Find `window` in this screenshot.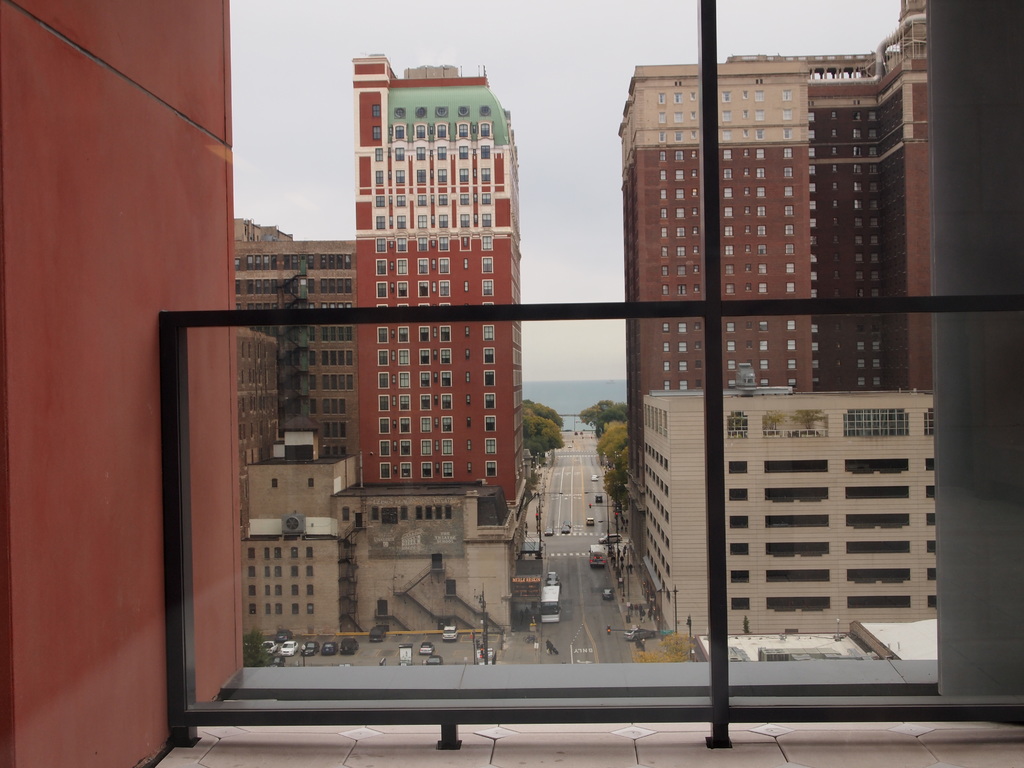
The bounding box for `window` is {"left": 673, "top": 92, "right": 682, "bottom": 103}.
